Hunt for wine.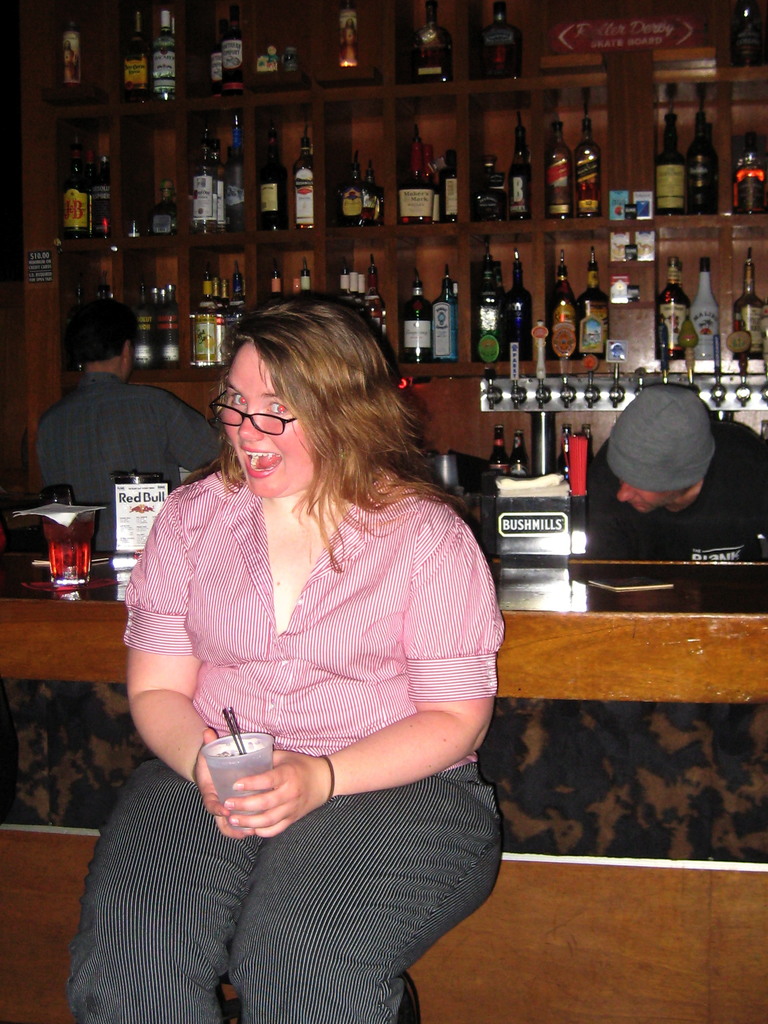
Hunted down at box(685, 108, 719, 211).
